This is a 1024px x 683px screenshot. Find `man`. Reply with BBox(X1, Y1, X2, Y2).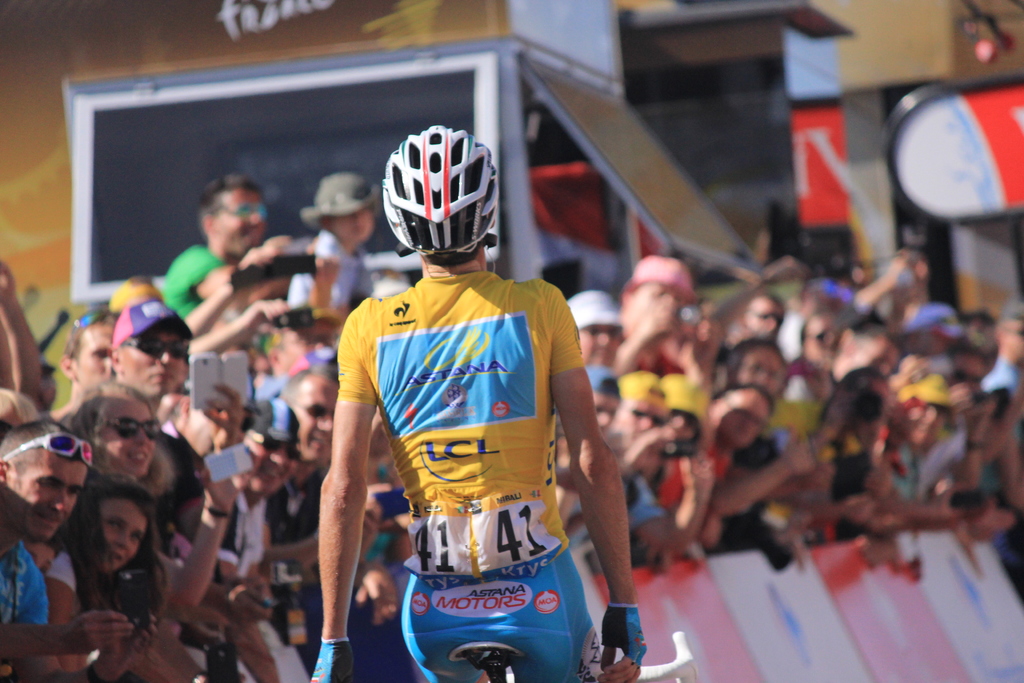
BBox(0, 418, 158, 682).
